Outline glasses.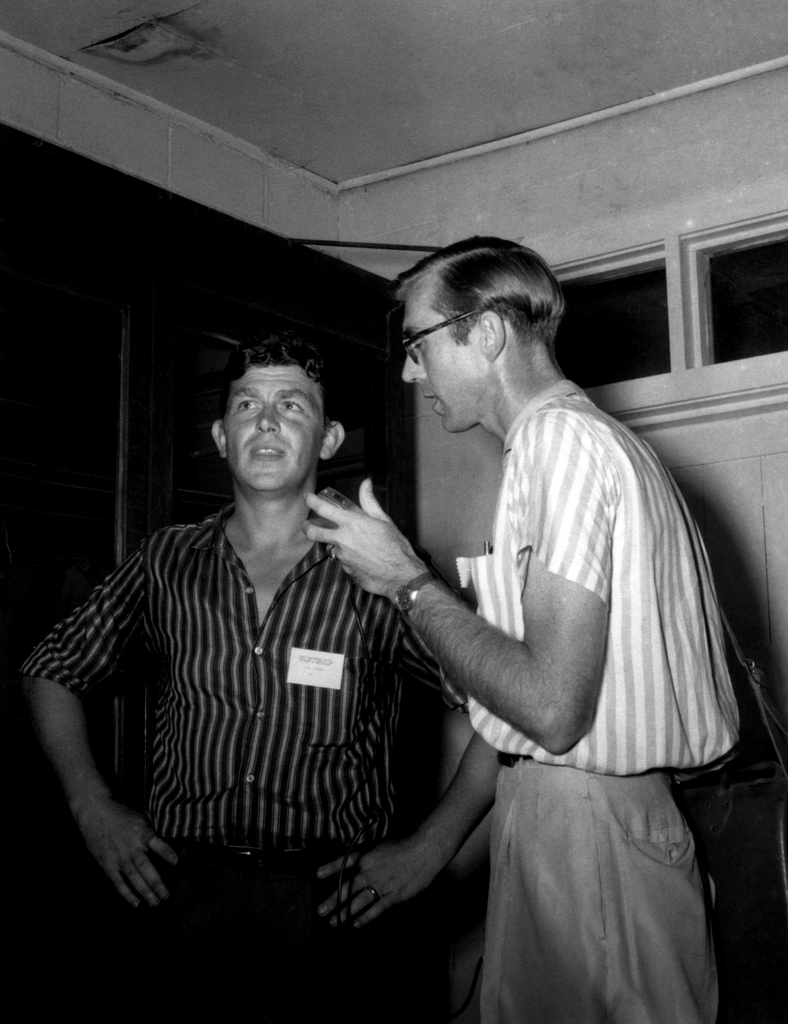
Outline: locate(402, 310, 475, 366).
